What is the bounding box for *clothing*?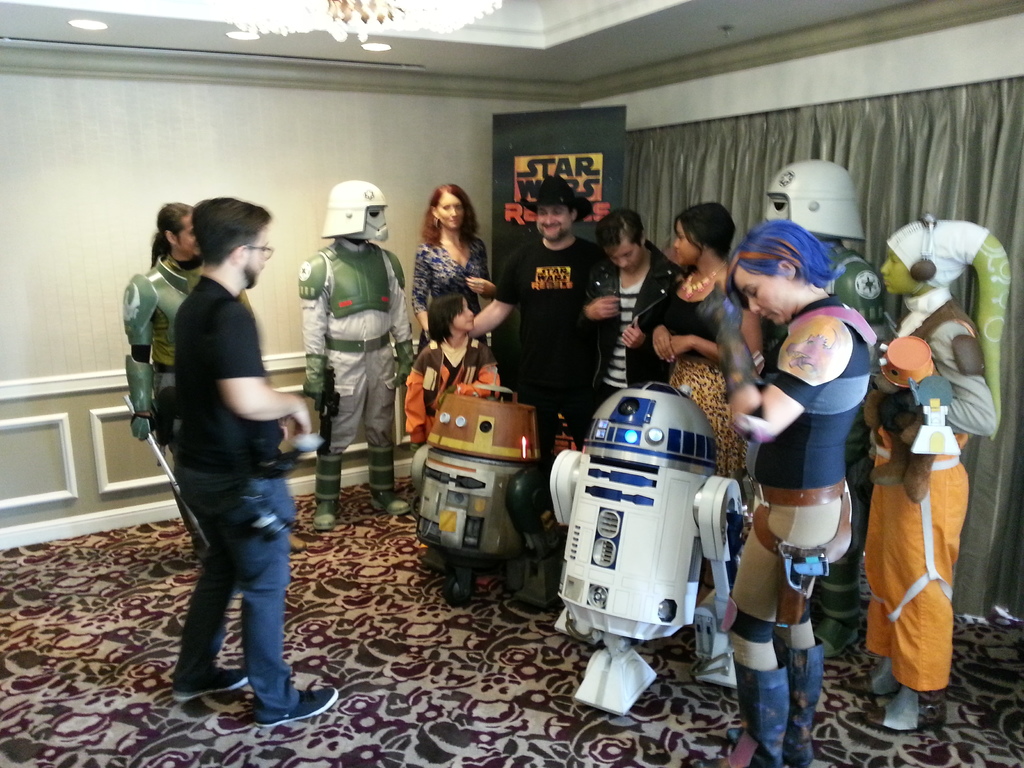
175,274,308,712.
